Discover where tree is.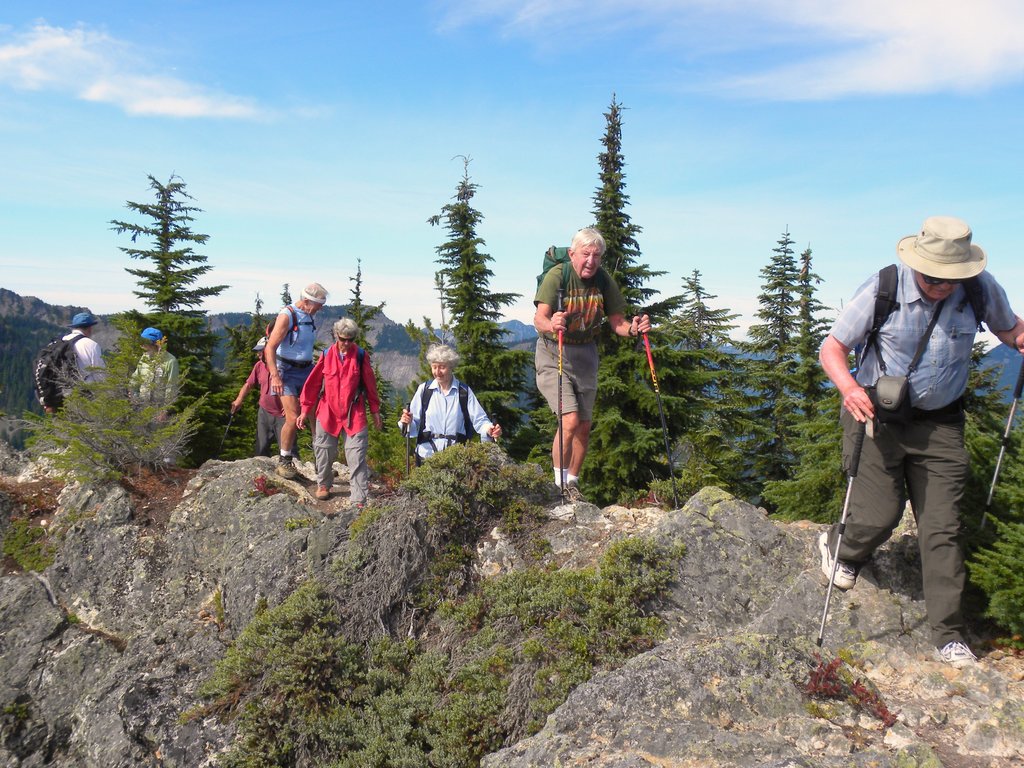
Discovered at l=408, t=148, r=542, b=456.
